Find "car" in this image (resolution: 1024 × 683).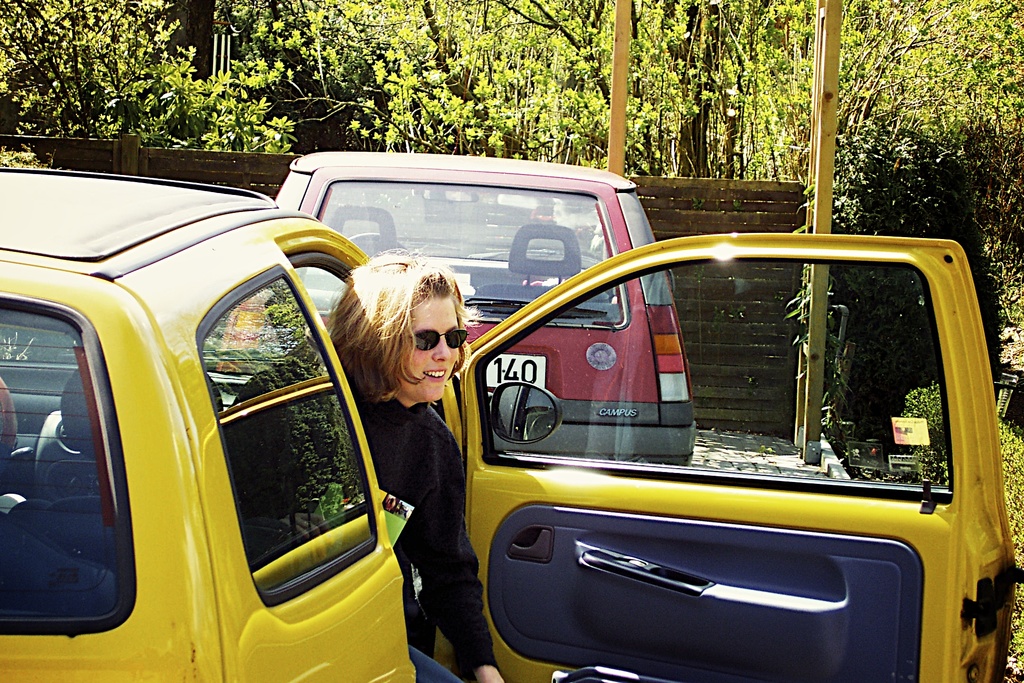
[x1=0, y1=173, x2=1023, y2=682].
